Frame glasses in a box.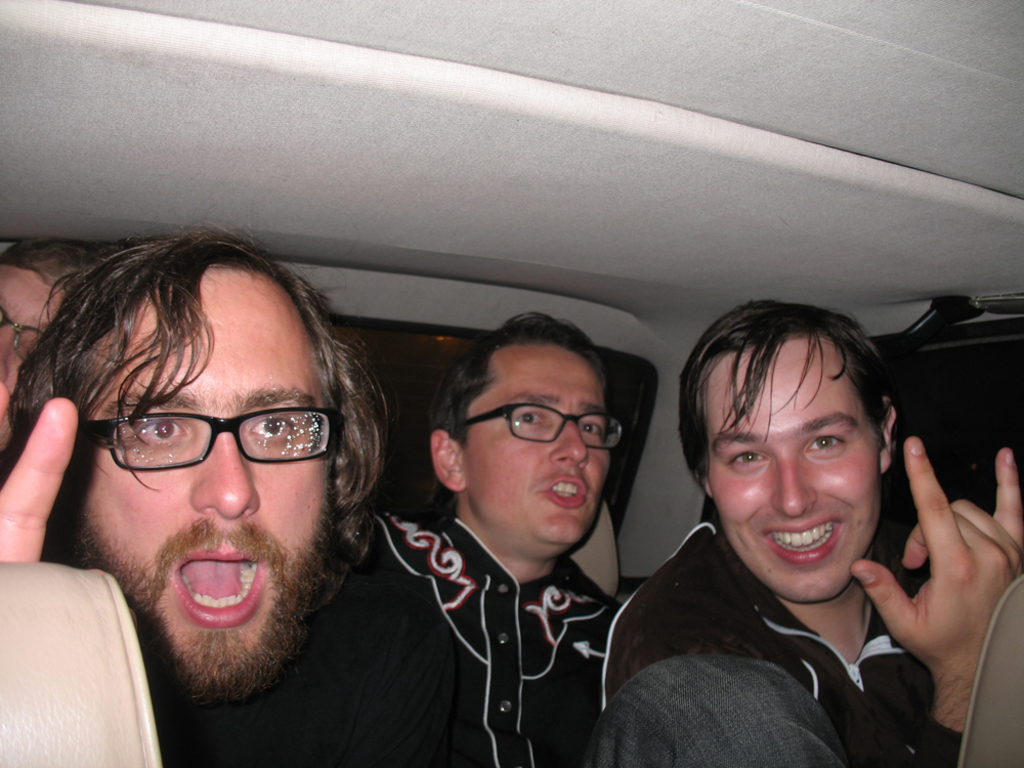
locate(444, 409, 628, 442).
